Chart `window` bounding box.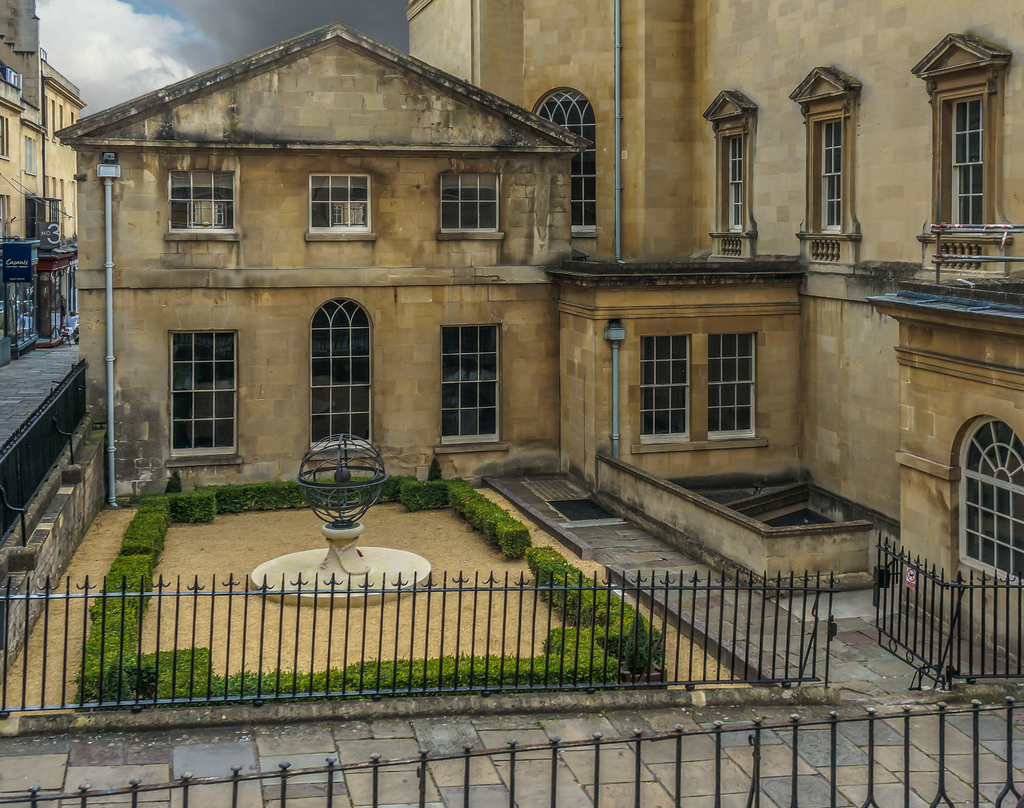
Charted: (x1=59, y1=178, x2=65, y2=233).
